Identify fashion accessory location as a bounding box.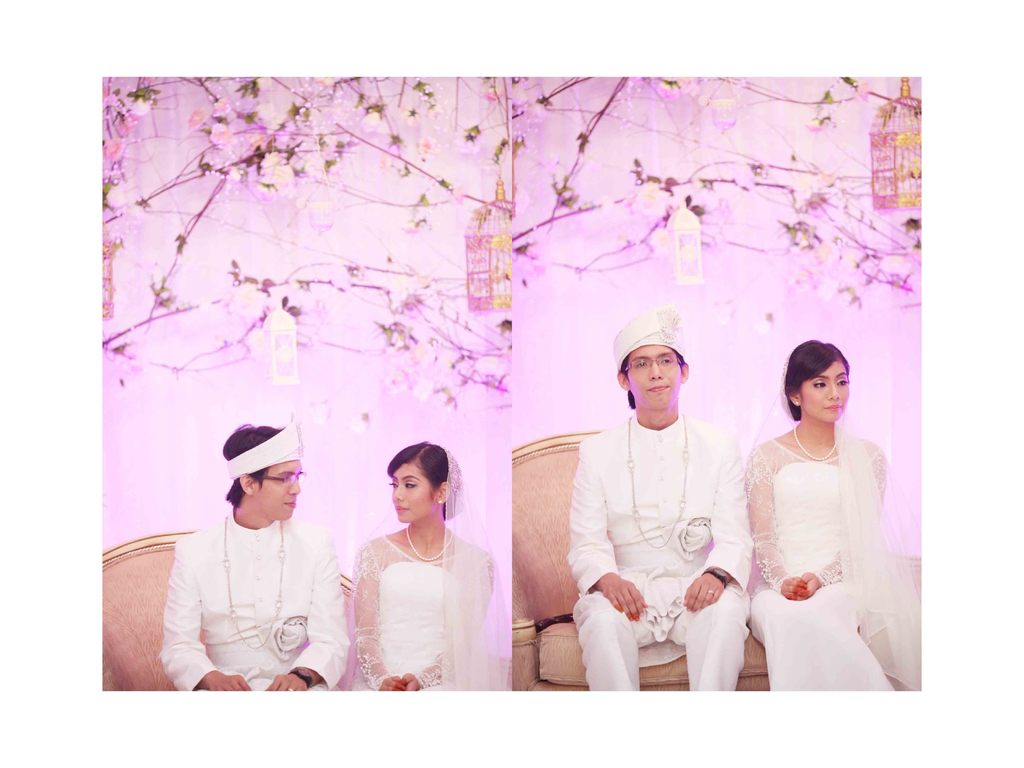
407/525/453/563.
